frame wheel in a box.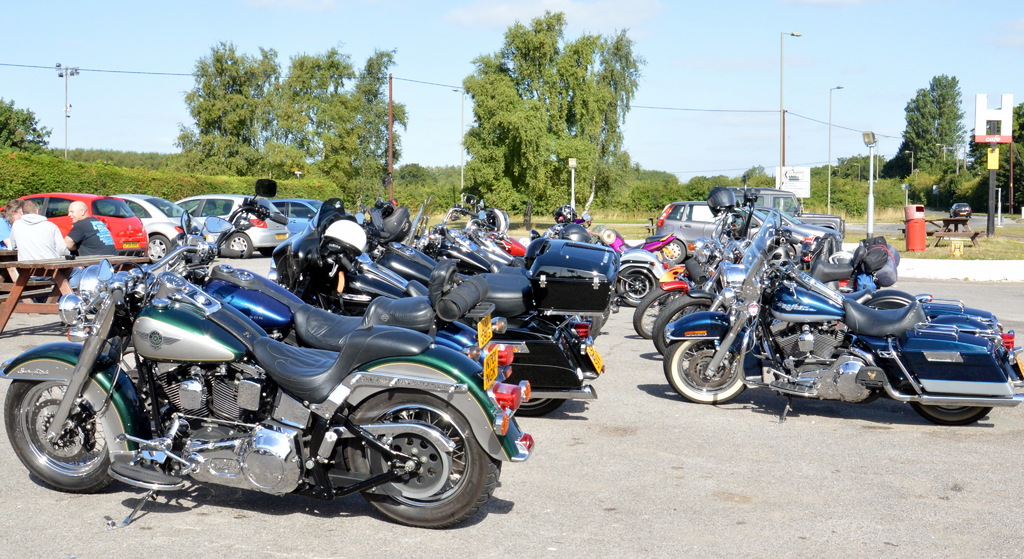
select_region(653, 295, 727, 359).
